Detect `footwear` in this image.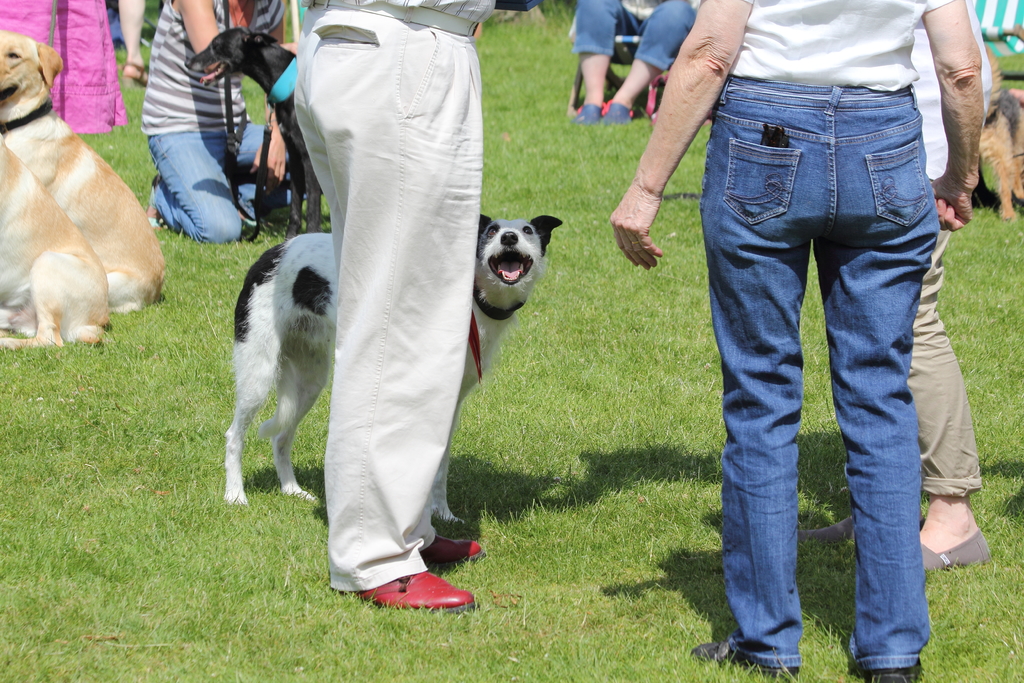
Detection: <bbox>423, 529, 482, 561</bbox>.
